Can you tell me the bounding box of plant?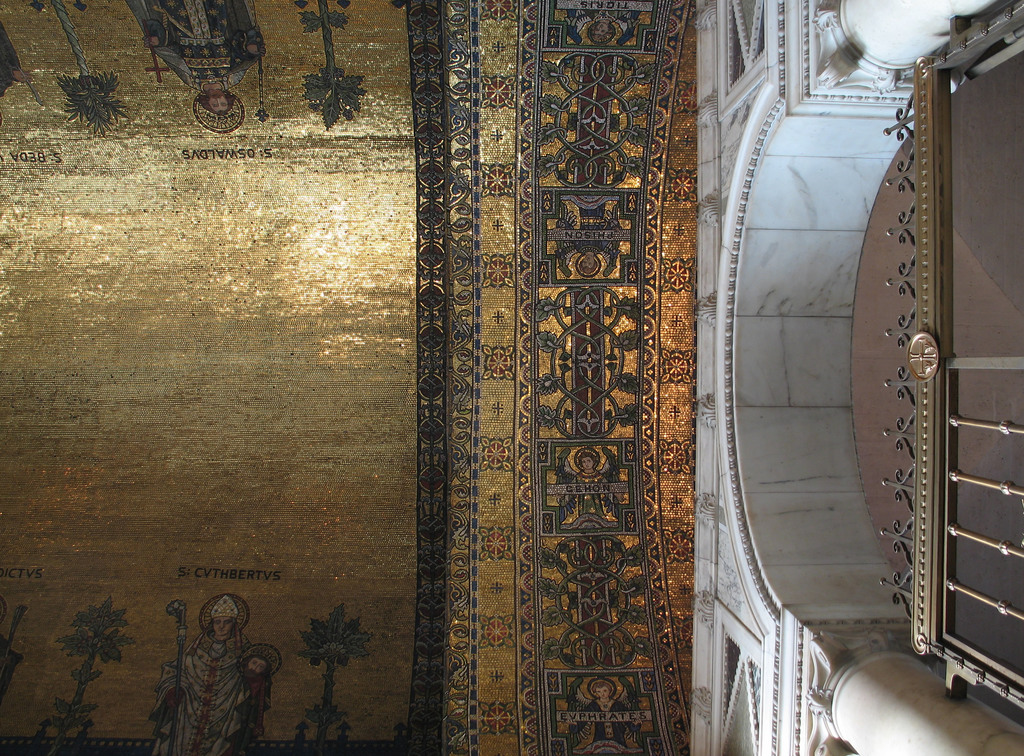
[x1=300, y1=0, x2=374, y2=131].
